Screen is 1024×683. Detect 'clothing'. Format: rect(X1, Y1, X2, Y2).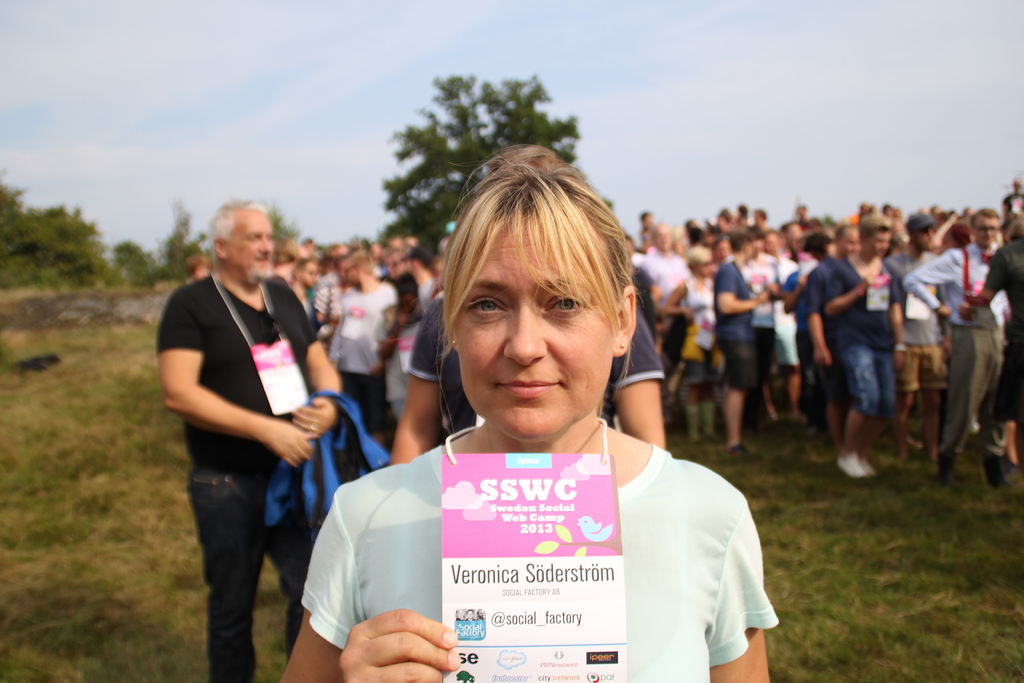
rect(323, 399, 769, 675).
